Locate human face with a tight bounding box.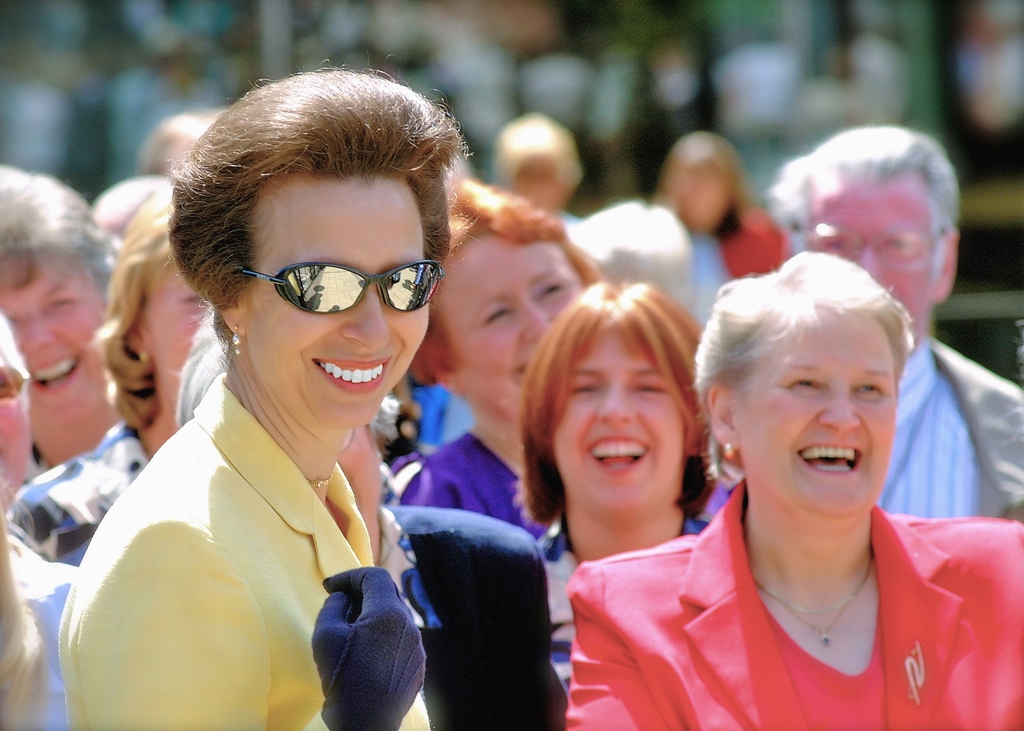
743 316 895 518.
